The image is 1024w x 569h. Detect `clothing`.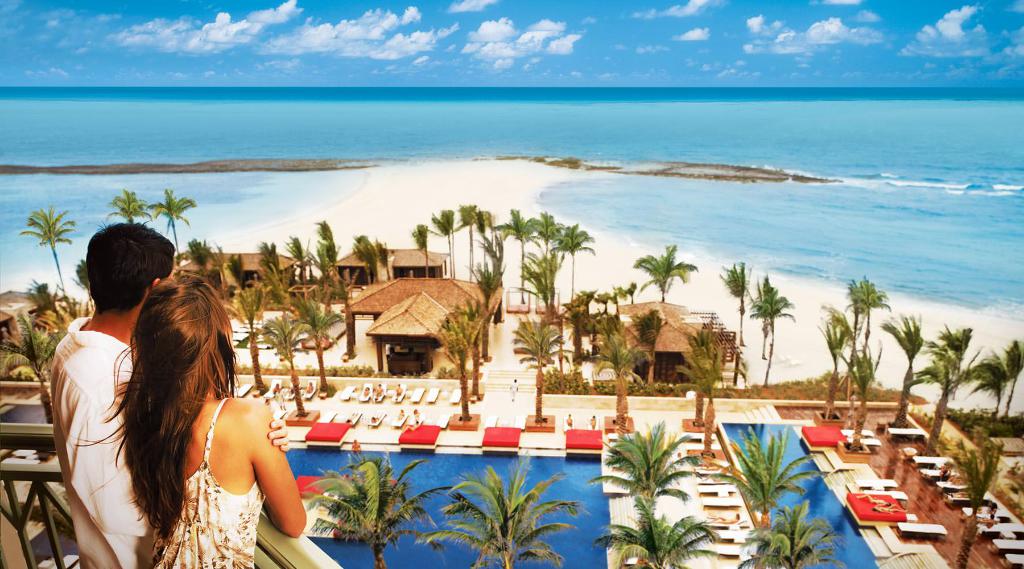
Detection: <region>49, 308, 154, 568</region>.
